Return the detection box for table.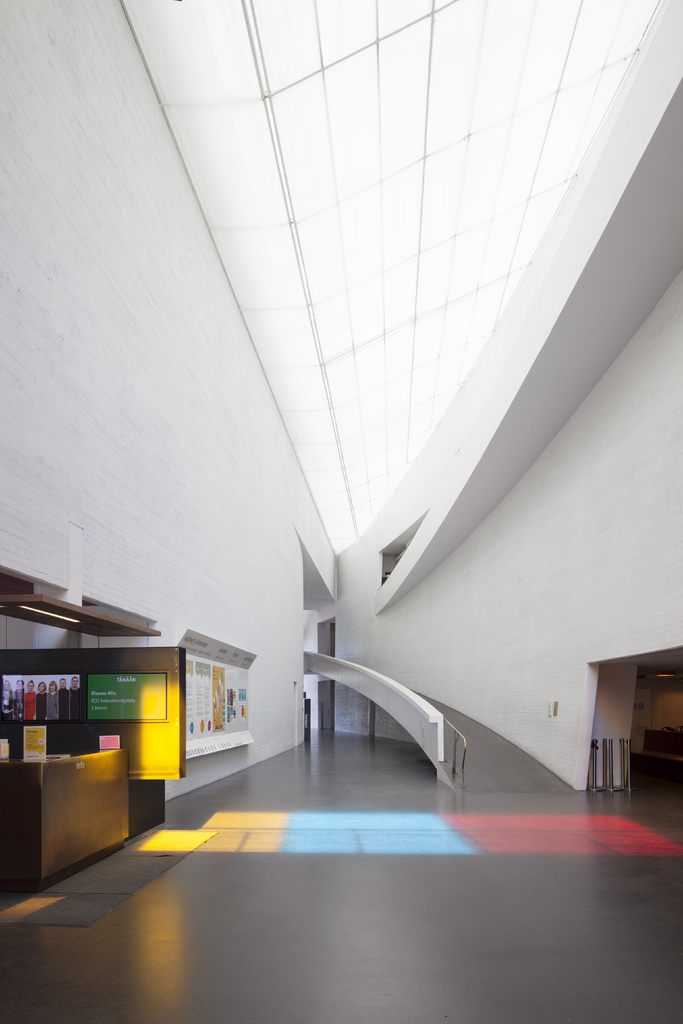
(x1=0, y1=776, x2=673, y2=1009).
